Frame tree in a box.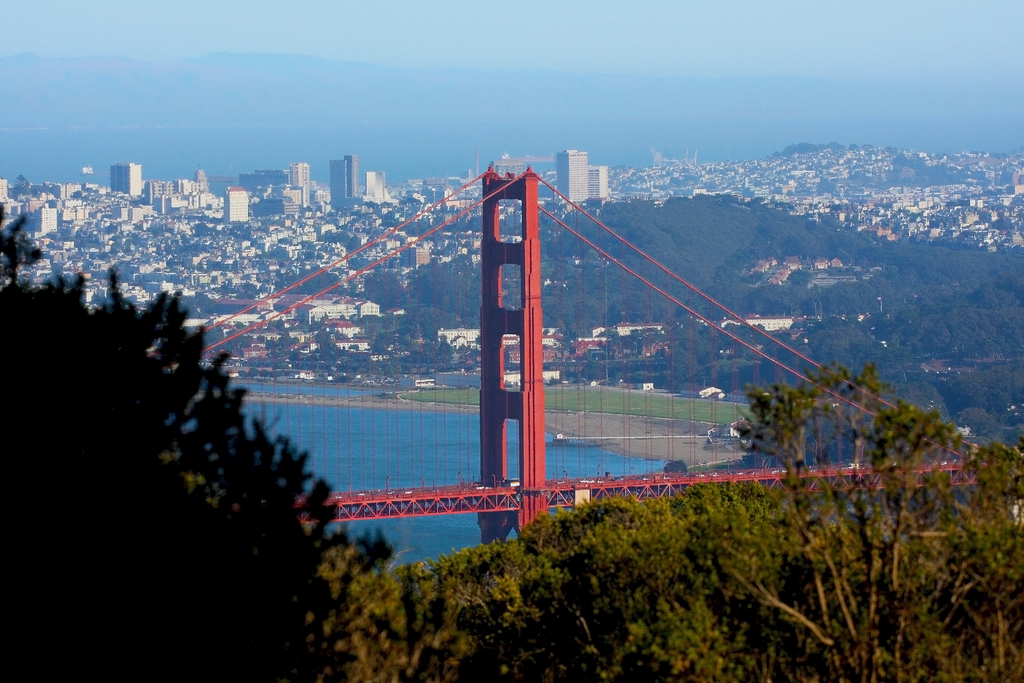
[327,213,335,227].
